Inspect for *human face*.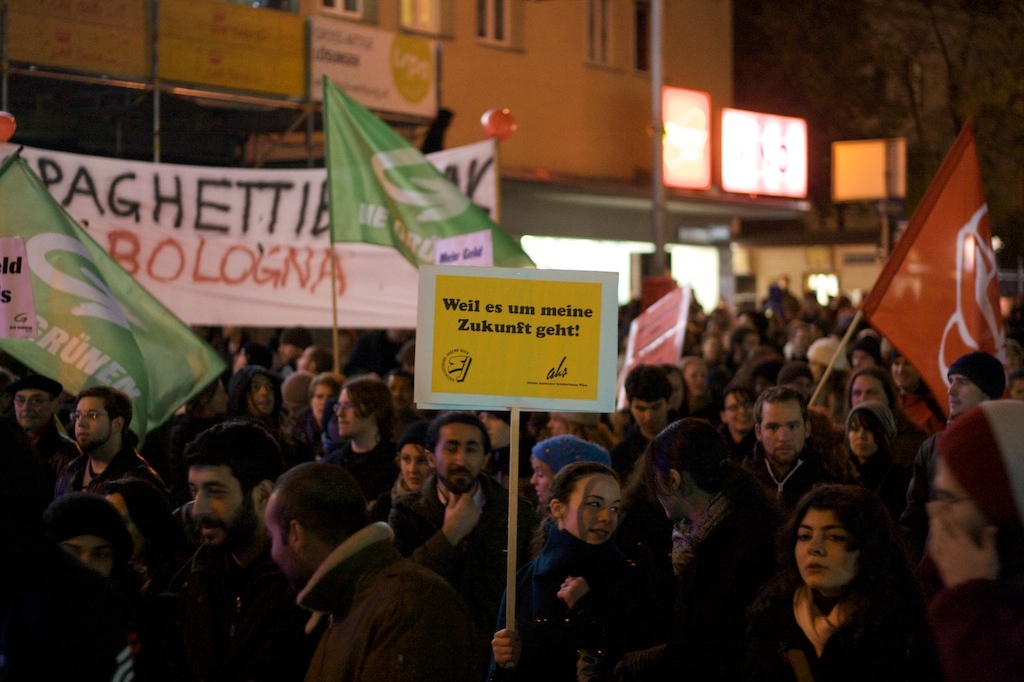
Inspection: 436, 421, 488, 497.
